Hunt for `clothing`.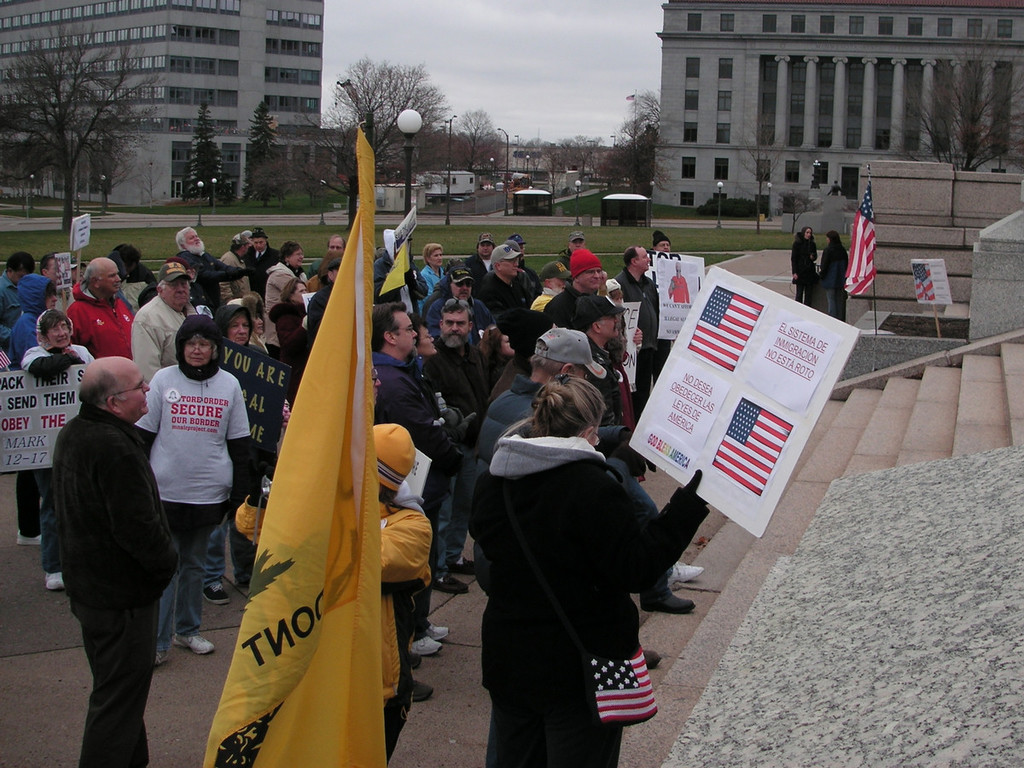
Hunted down at detection(454, 393, 700, 740).
